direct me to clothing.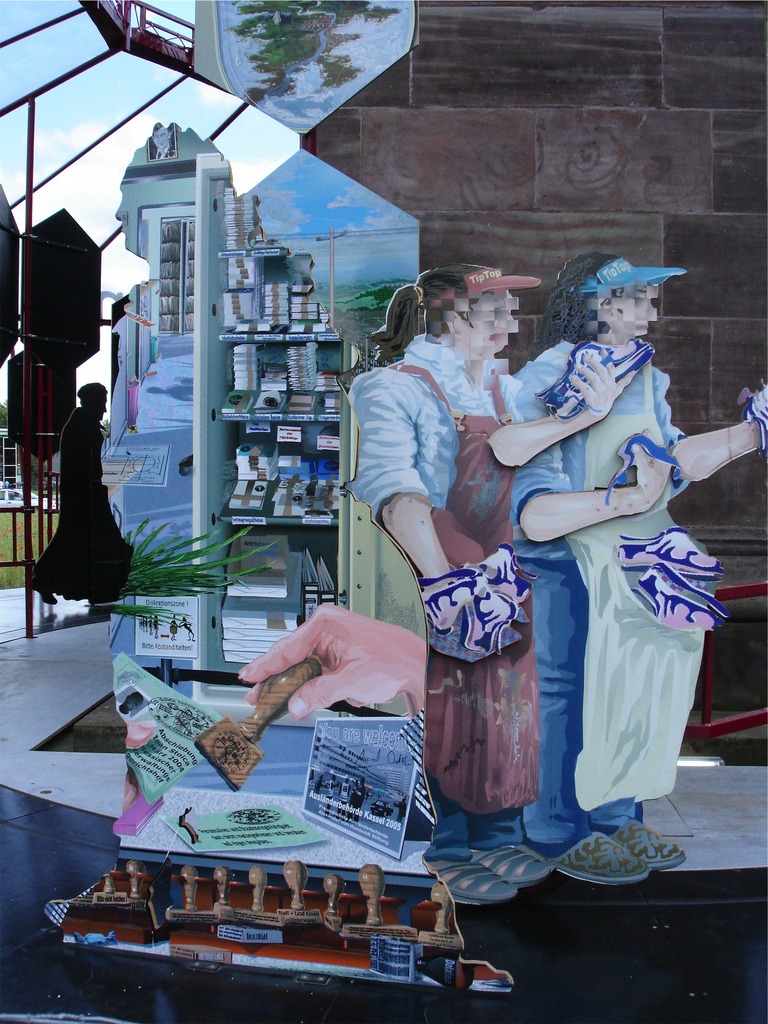
Direction: left=29, top=398, right=124, bottom=596.
